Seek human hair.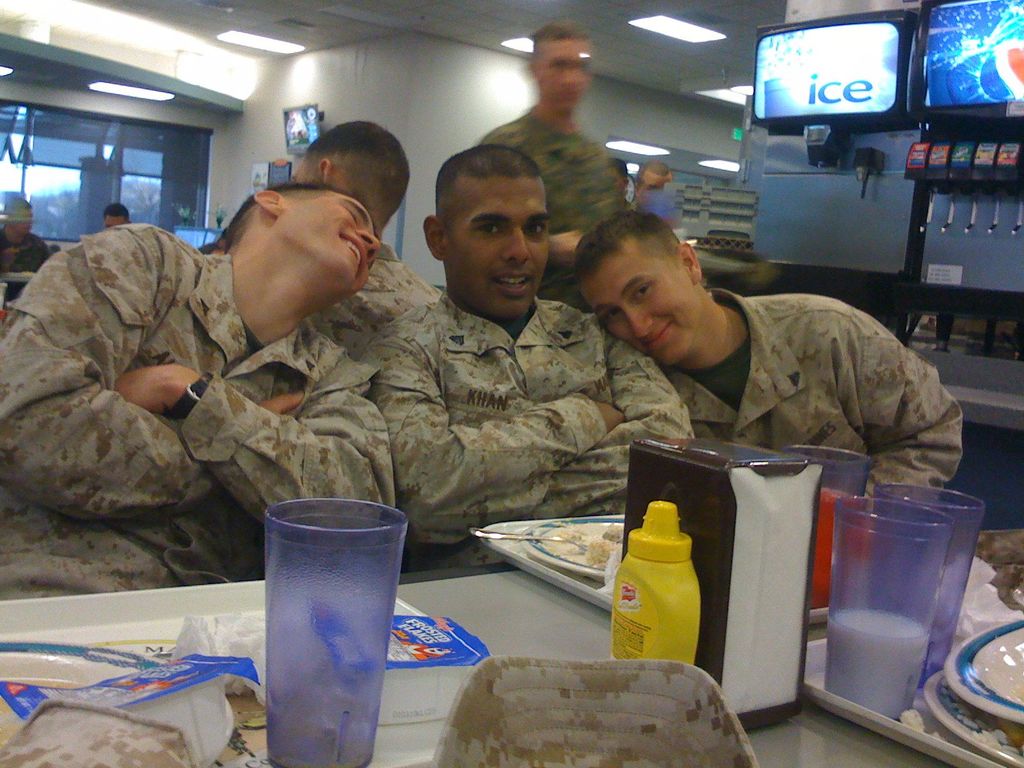
{"x1": 103, "y1": 201, "x2": 128, "y2": 223}.
